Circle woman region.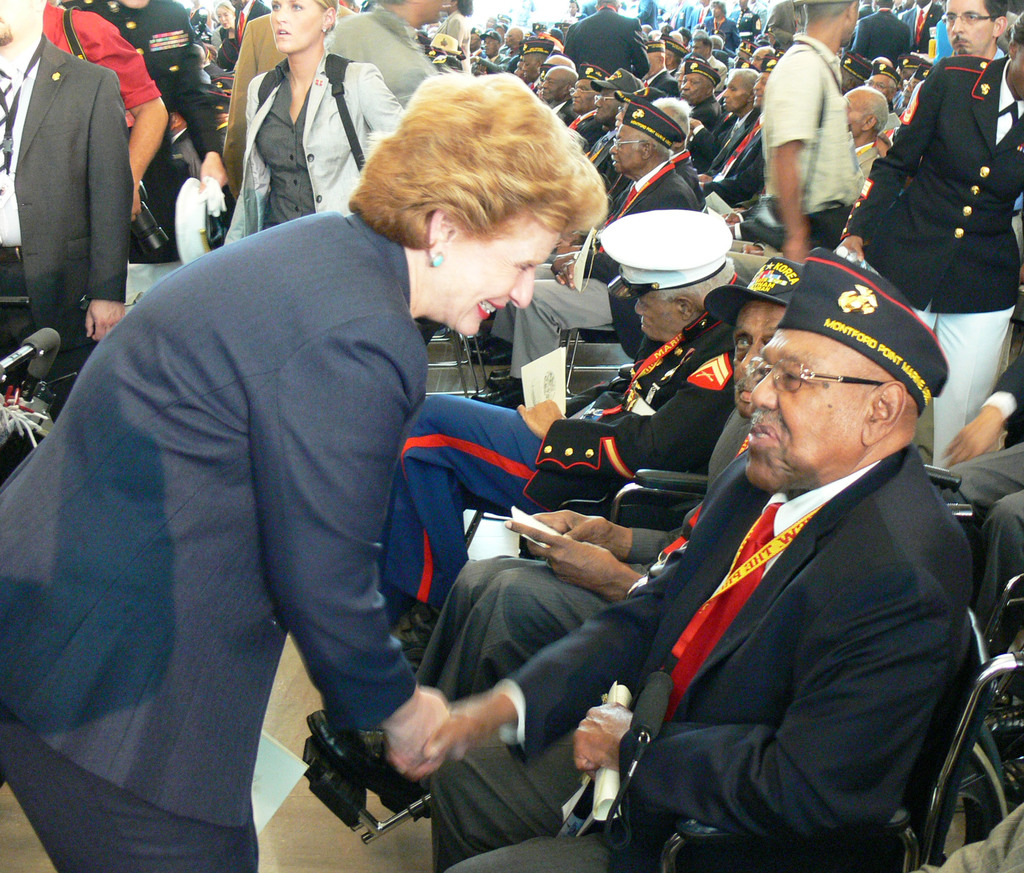
Region: select_region(213, 1, 237, 69).
